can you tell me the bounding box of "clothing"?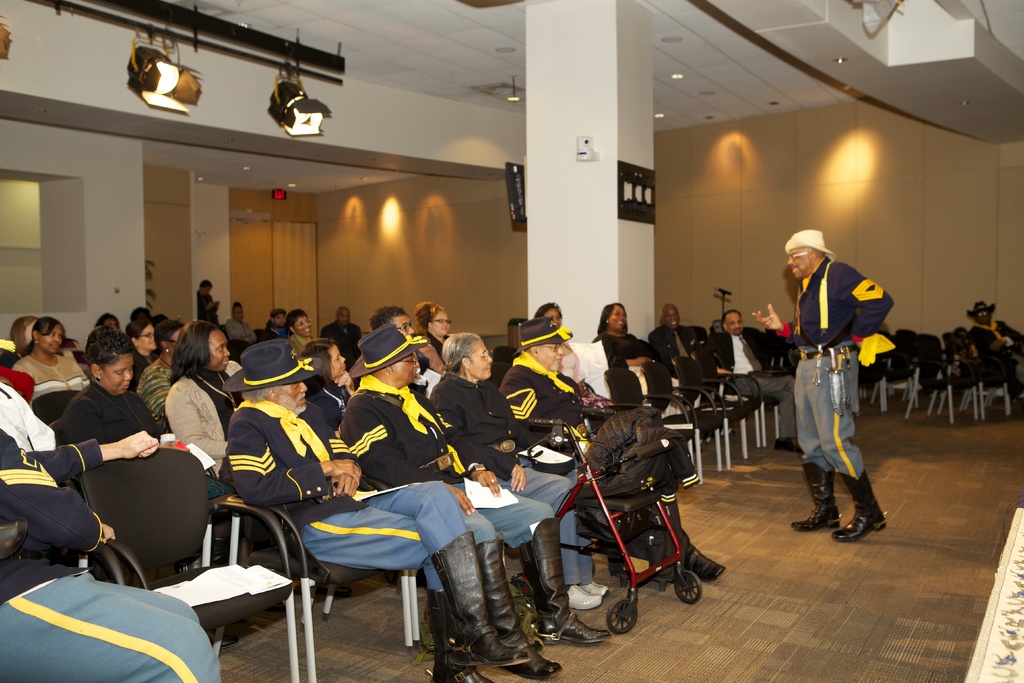
511/358/721/566.
